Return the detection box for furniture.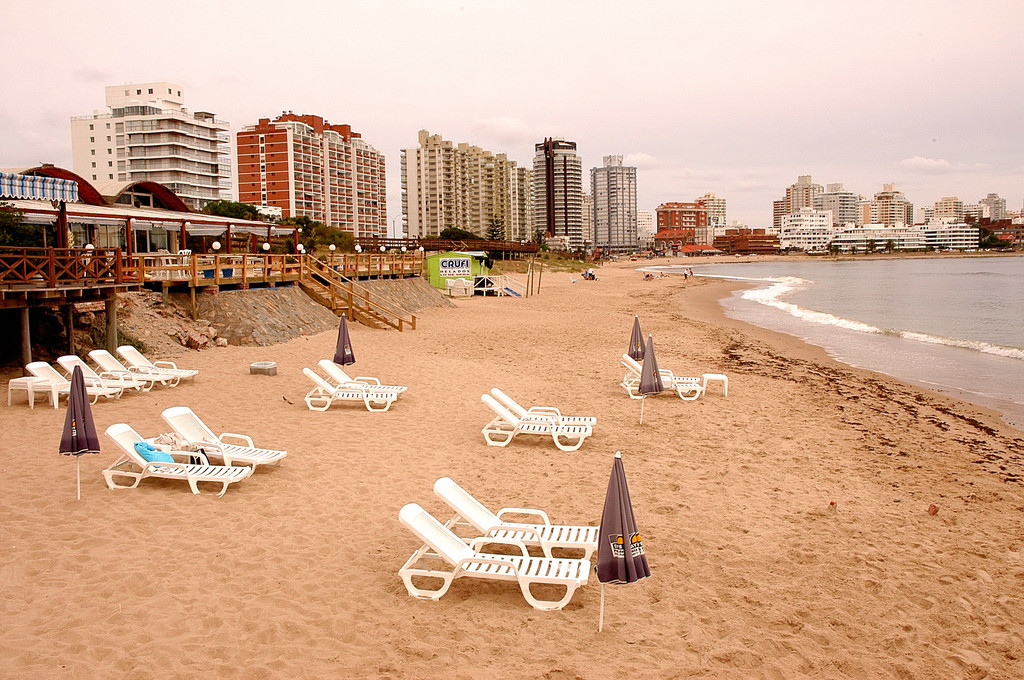
select_region(621, 359, 705, 401).
